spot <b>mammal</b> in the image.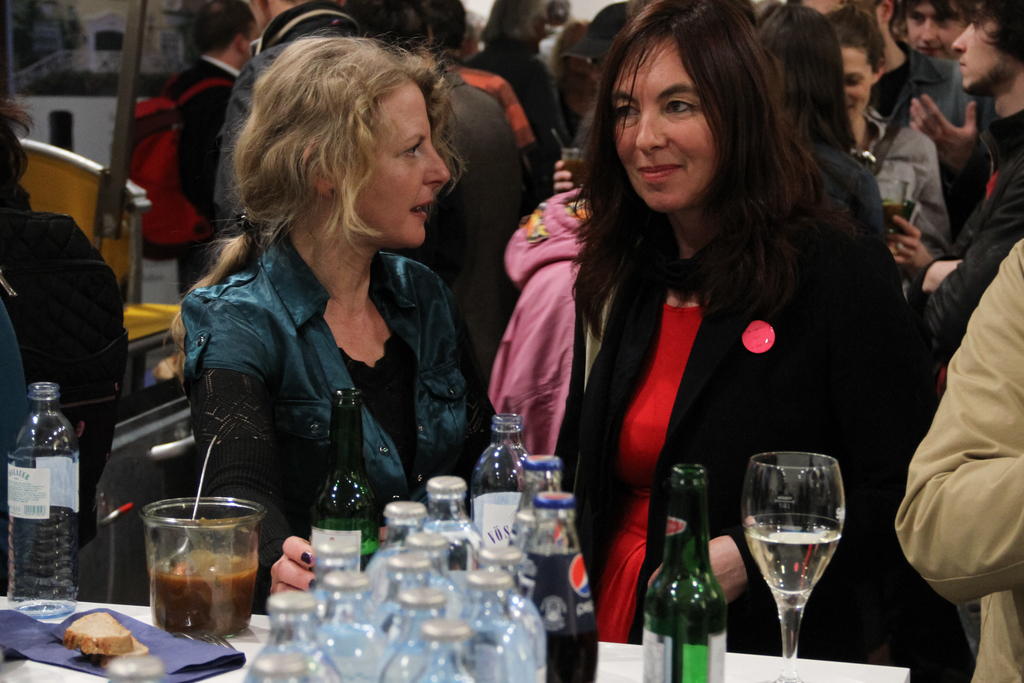
<b>mammal</b> found at rect(0, 76, 131, 598).
